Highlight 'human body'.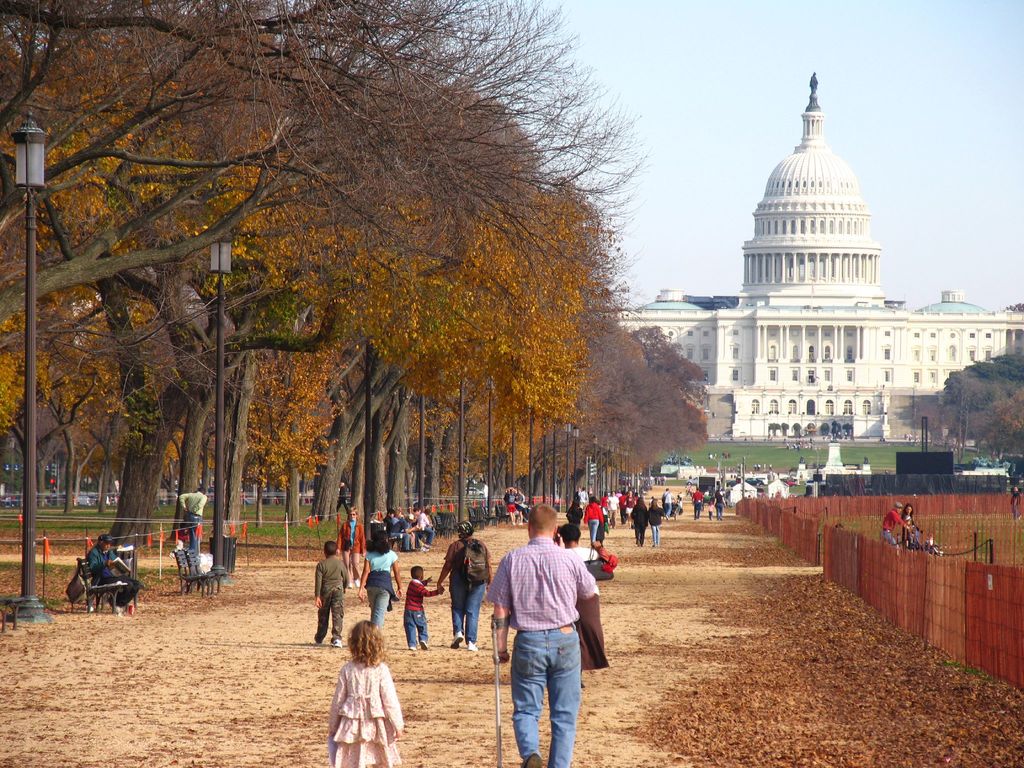
Highlighted region: [315, 554, 348, 648].
